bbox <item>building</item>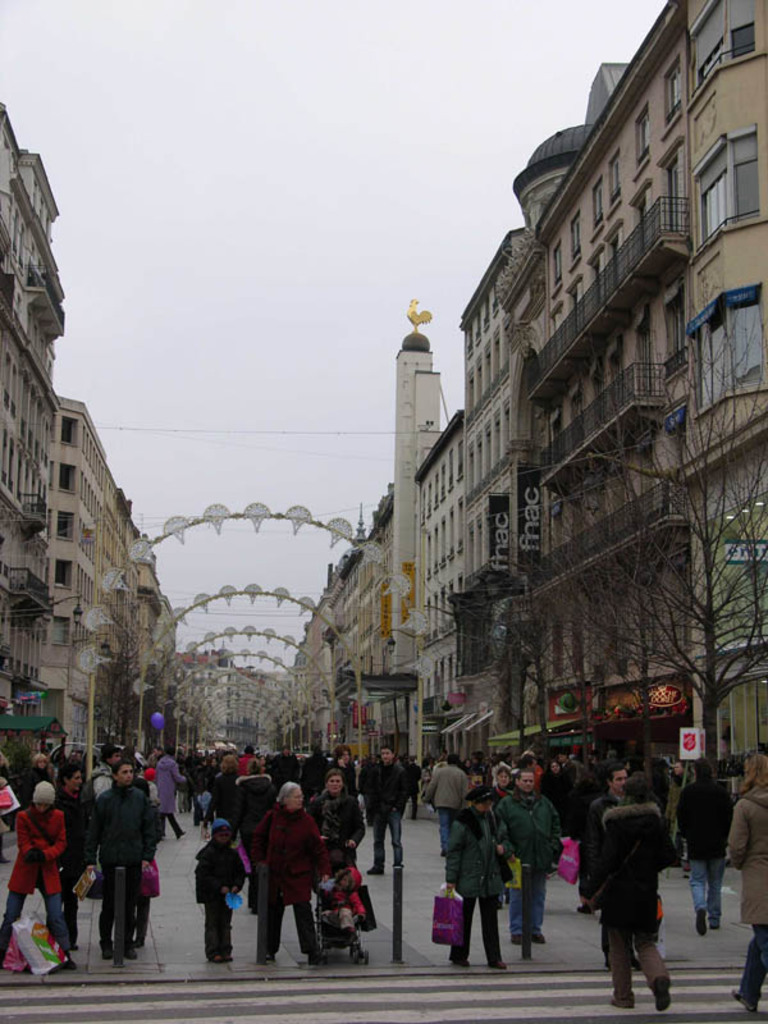
{"left": 3, "top": 108, "right": 188, "bottom": 778}
